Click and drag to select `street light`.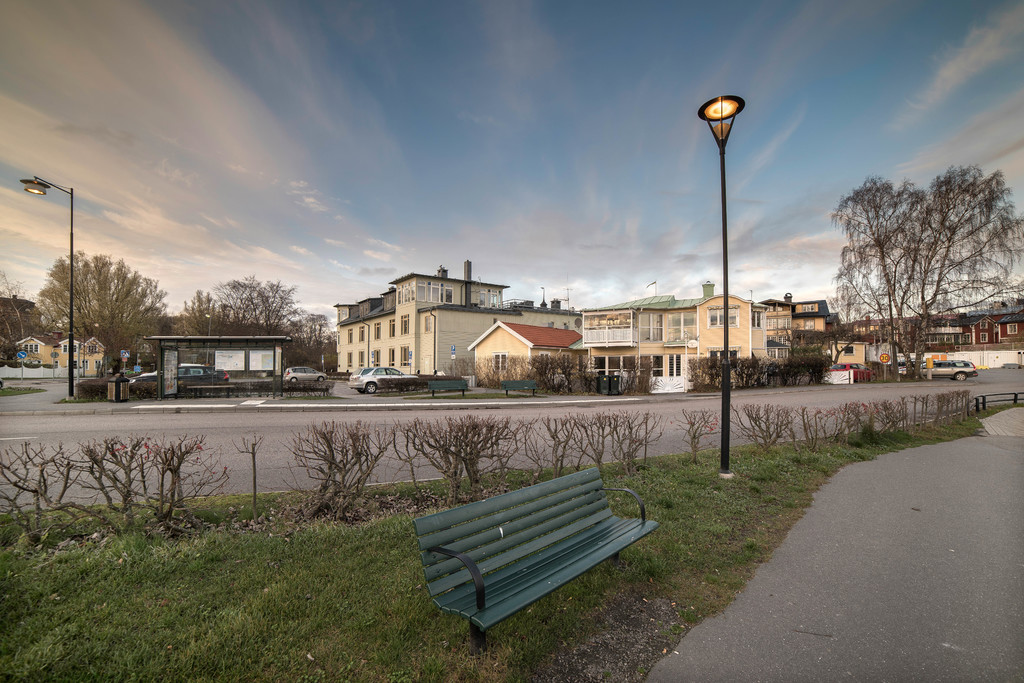
Selection: [left=81, top=319, right=101, bottom=378].
